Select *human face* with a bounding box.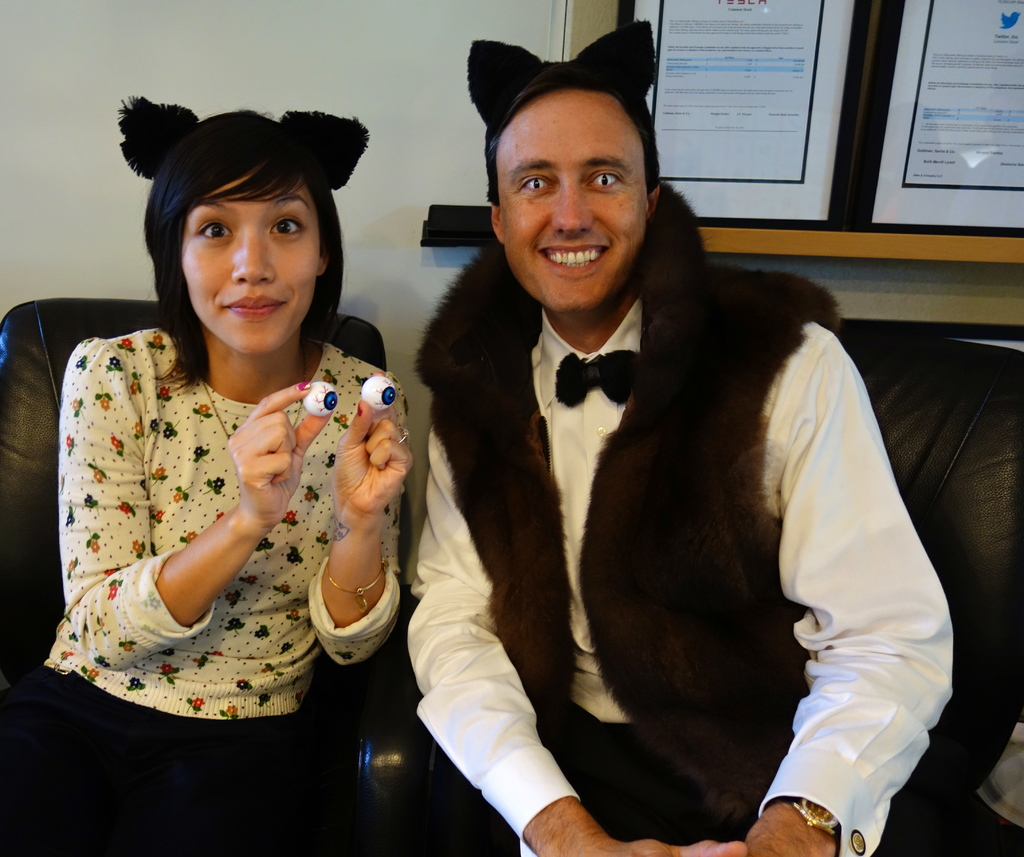
185 163 319 351.
